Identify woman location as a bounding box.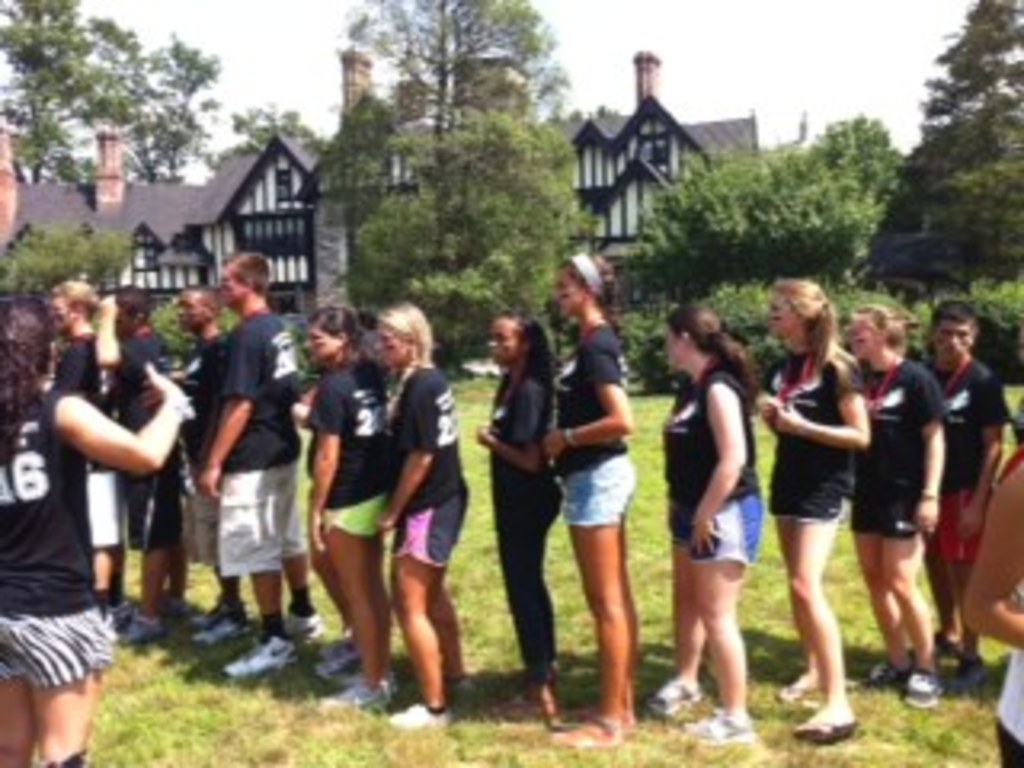
[x1=966, y1=387, x2=1021, y2=765].
